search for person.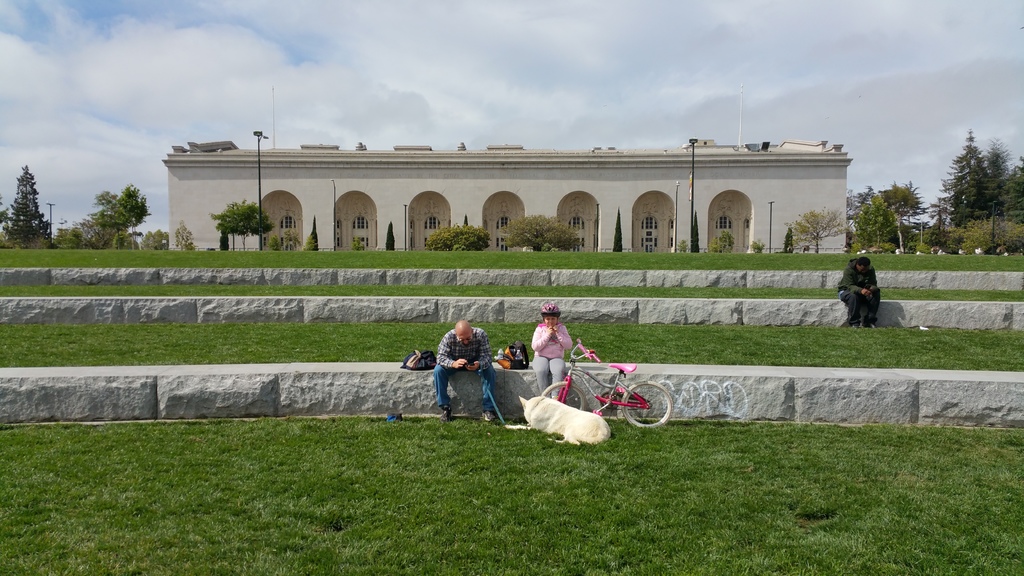
Found at left=837, top=259, right=882, bottom=330.
